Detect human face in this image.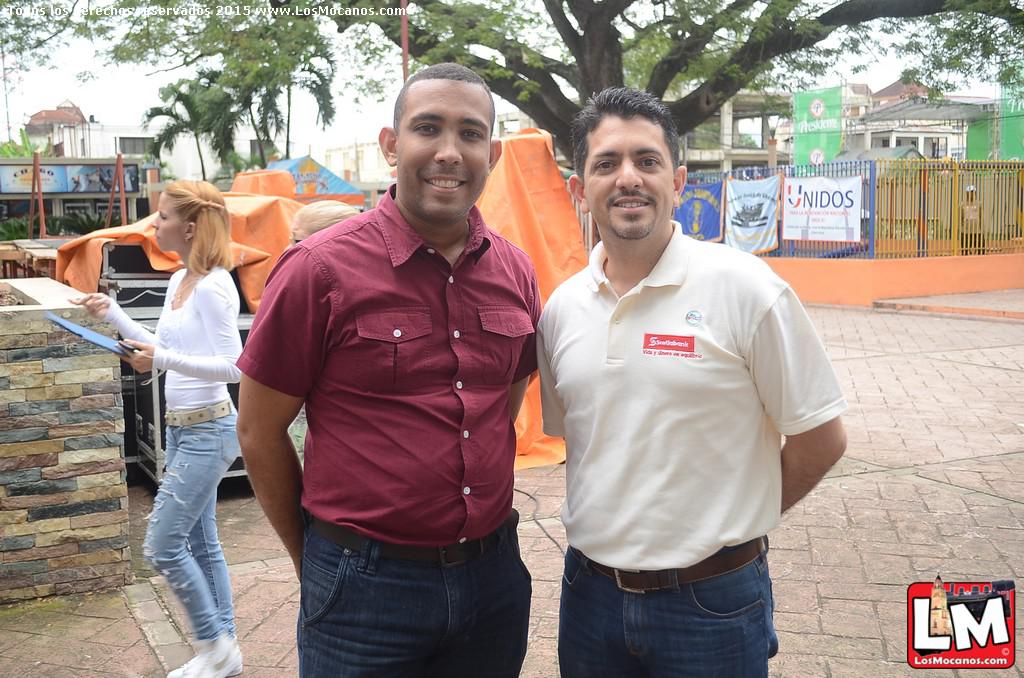
Detection: bbox=[578, 119, 675, 237].
